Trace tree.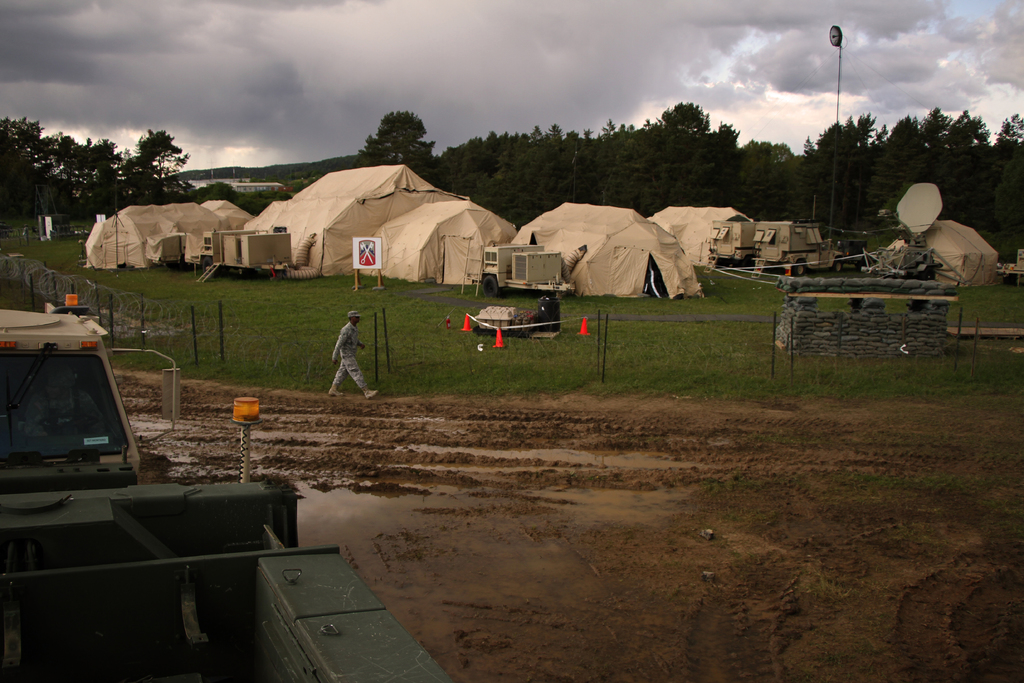
Traced to <region>360, 113, 437, 162</region>.
